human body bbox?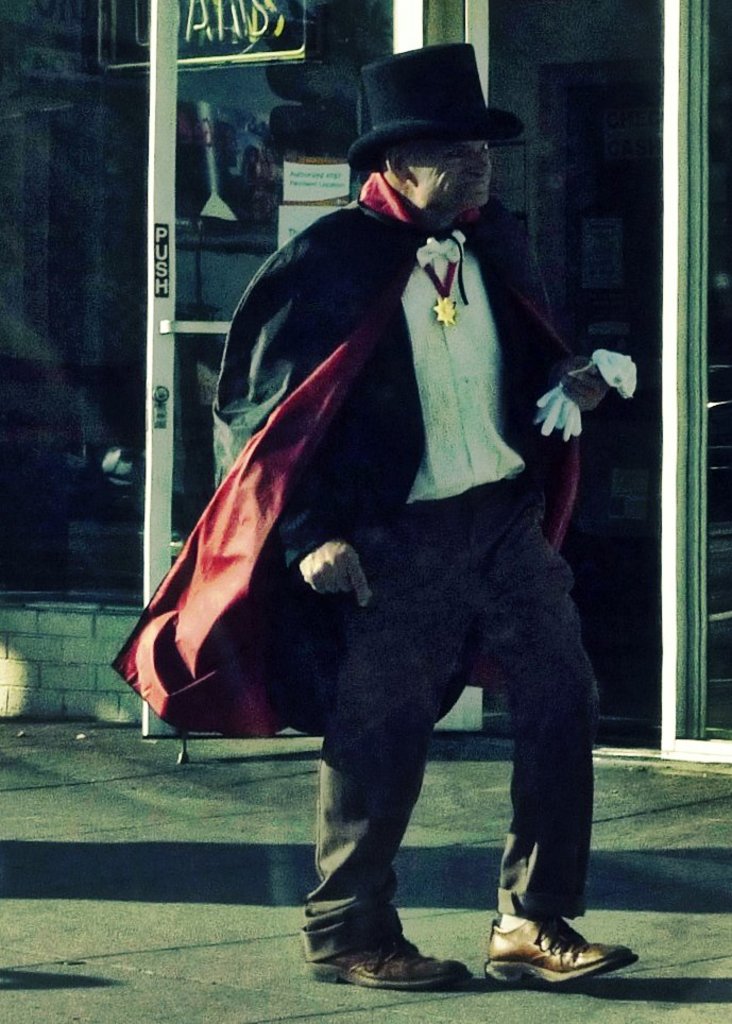
(x1=245, y1=91, x2=577, y2=883)
